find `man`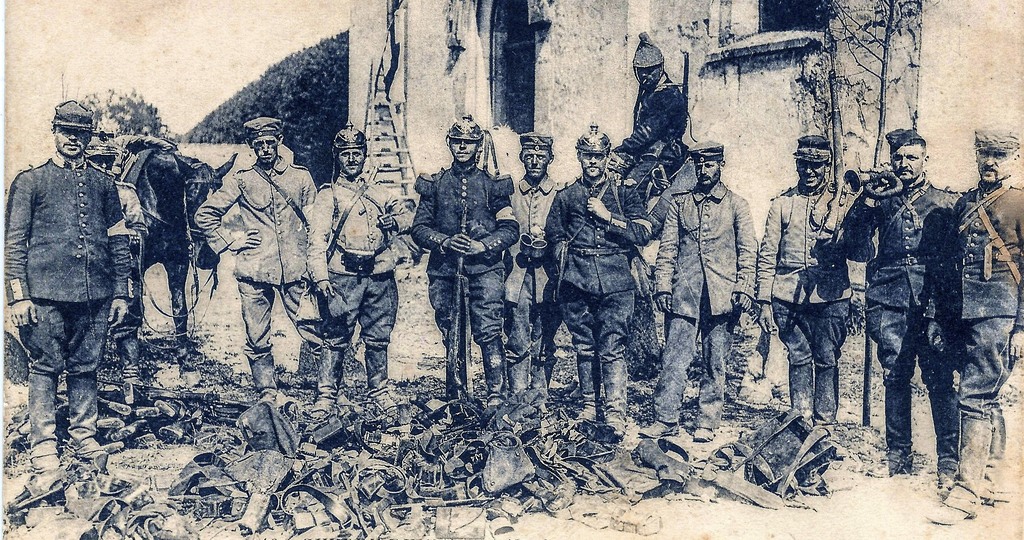
[left=653, top=145, right=758, bottom=440]
